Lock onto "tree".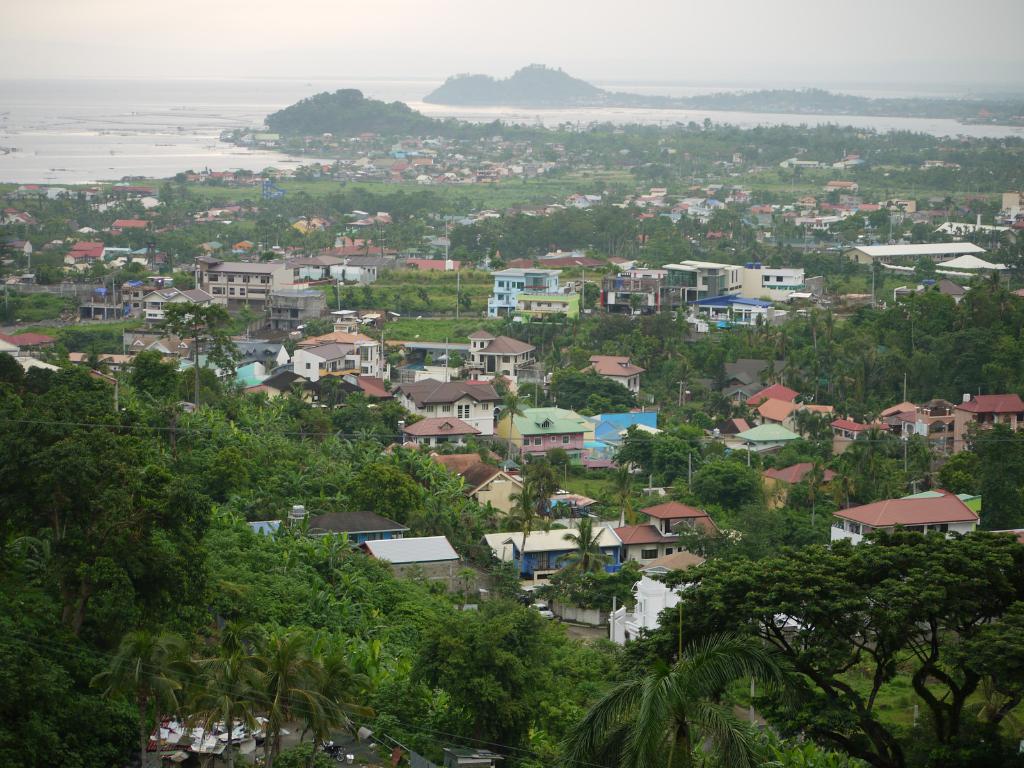
Locked: {"x1": 508, "y1": 314, "x2": 556, "y2": 379}.
